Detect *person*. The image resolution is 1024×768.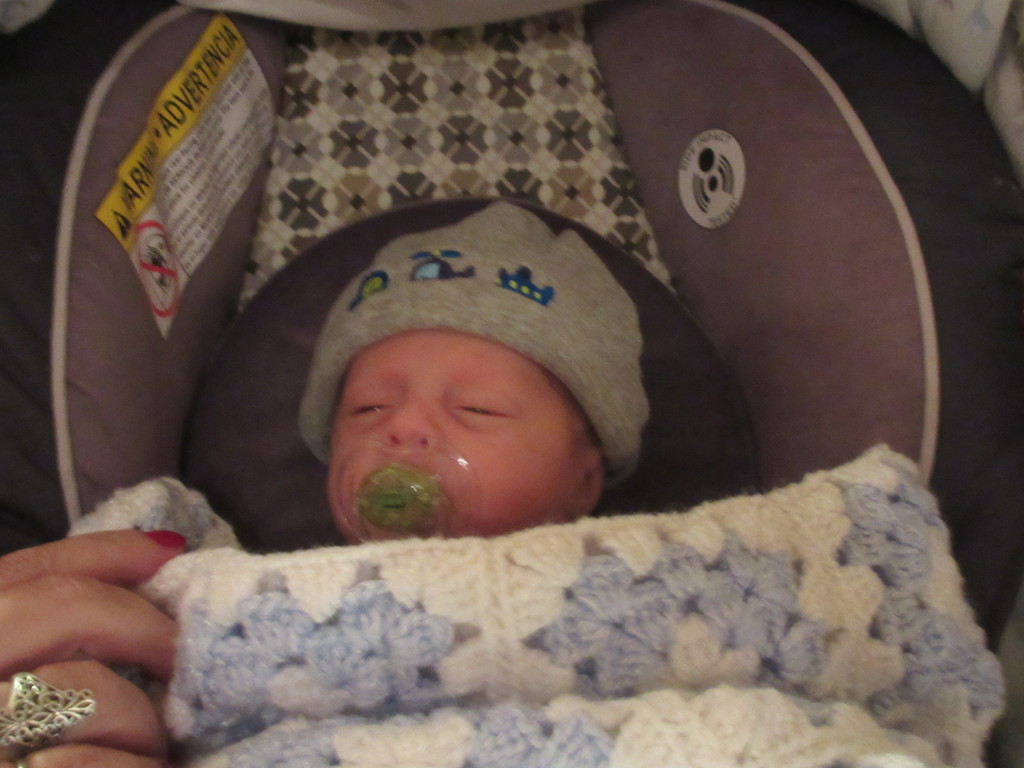
box=[300, 200, 647, 541].
